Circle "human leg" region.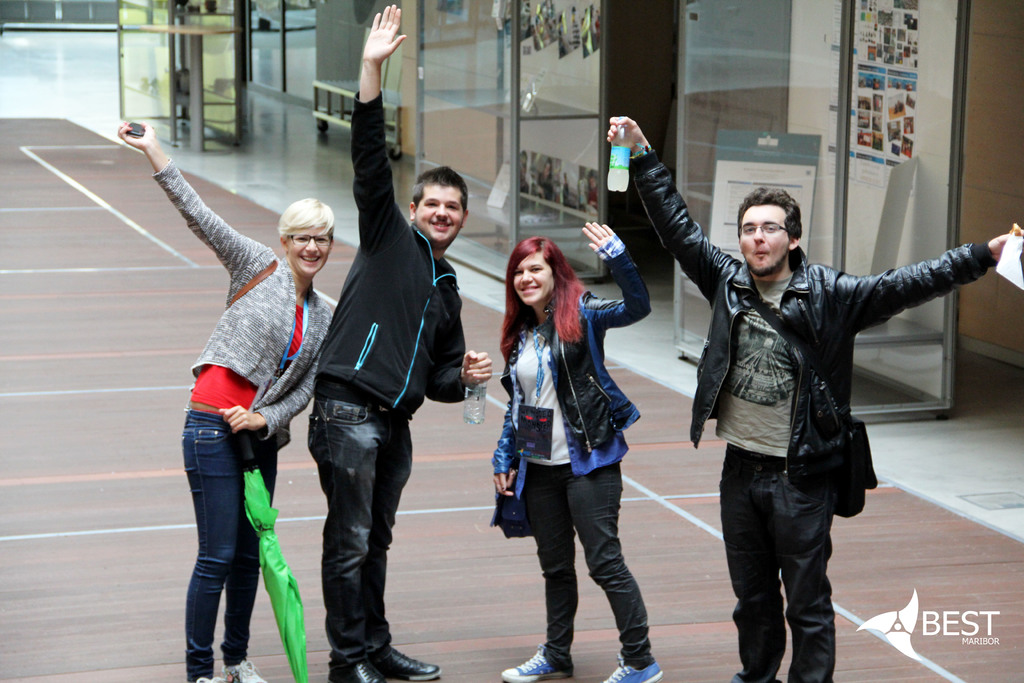
Region: 176:404:257:682.
